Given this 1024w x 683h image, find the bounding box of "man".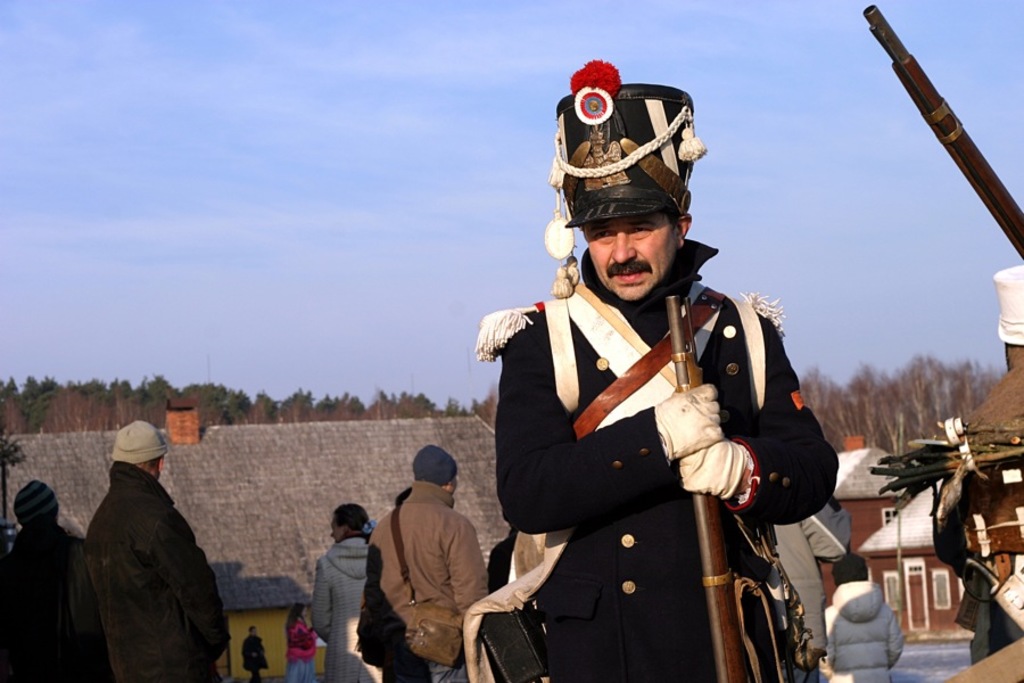
(left=356, top=445, right=490, bottom=682).
